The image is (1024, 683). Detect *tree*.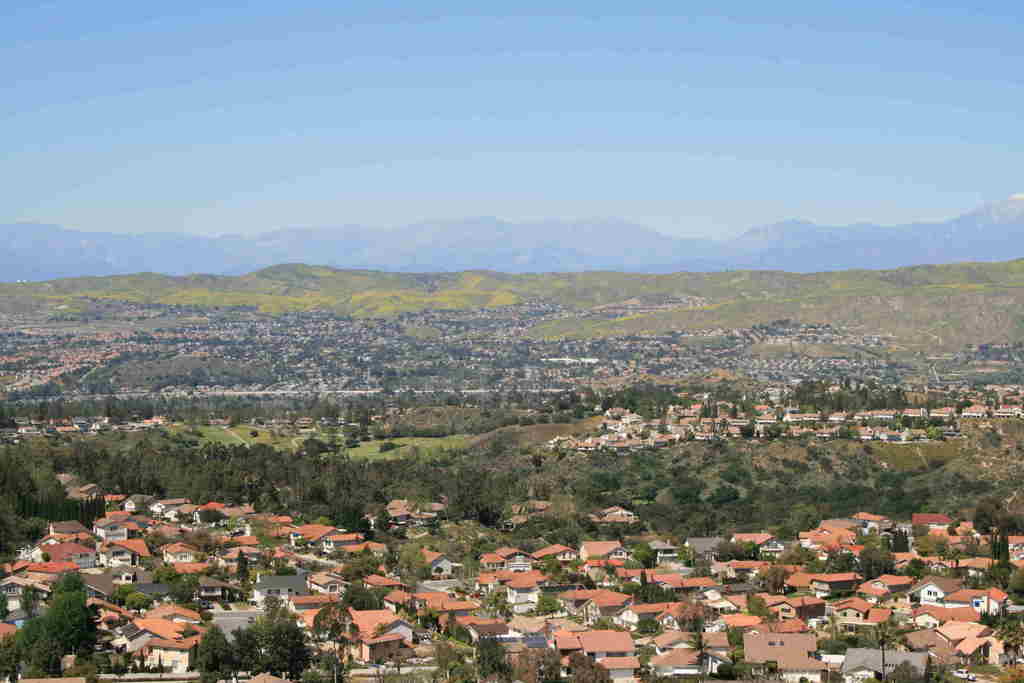
Detection: 977 497 1004 533.
